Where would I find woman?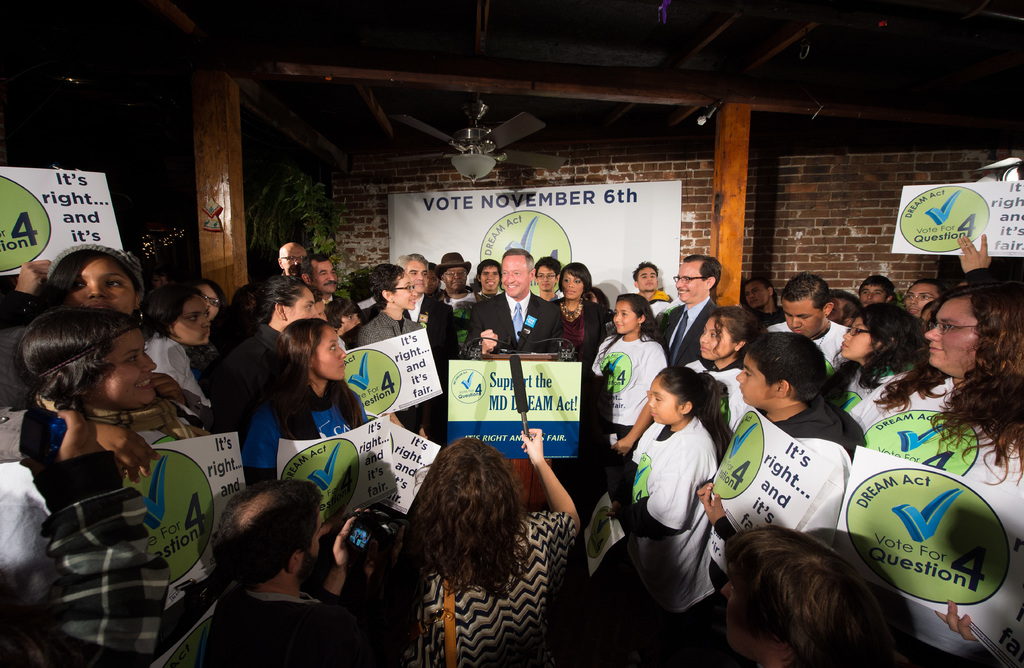
At box(592, 291, 665, 516).
